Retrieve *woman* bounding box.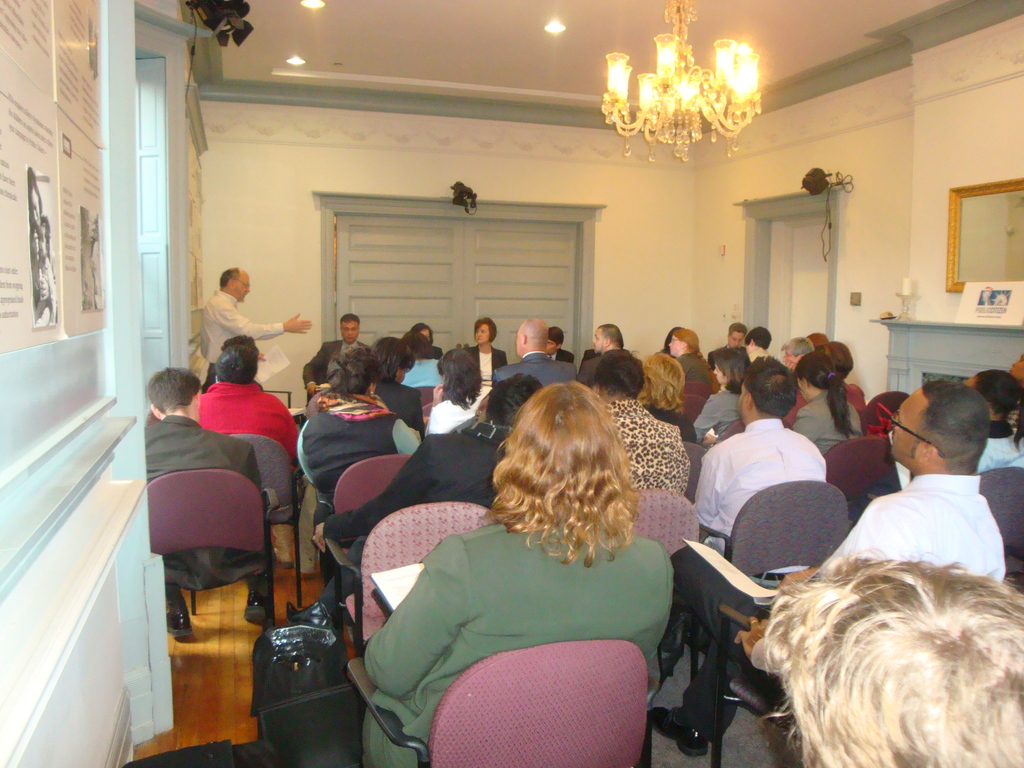
Bounding box: 692,347,748,444.
